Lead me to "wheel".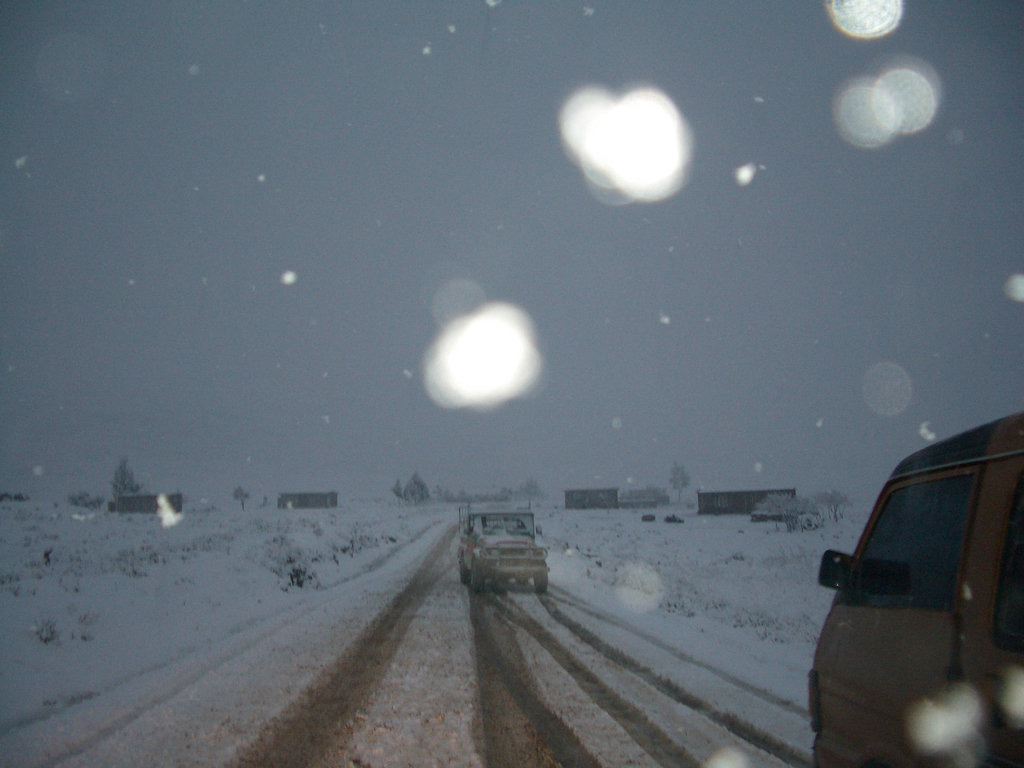
Lead to {"left": 459, "top": 556, "right": 470, "bottom": 583}.
